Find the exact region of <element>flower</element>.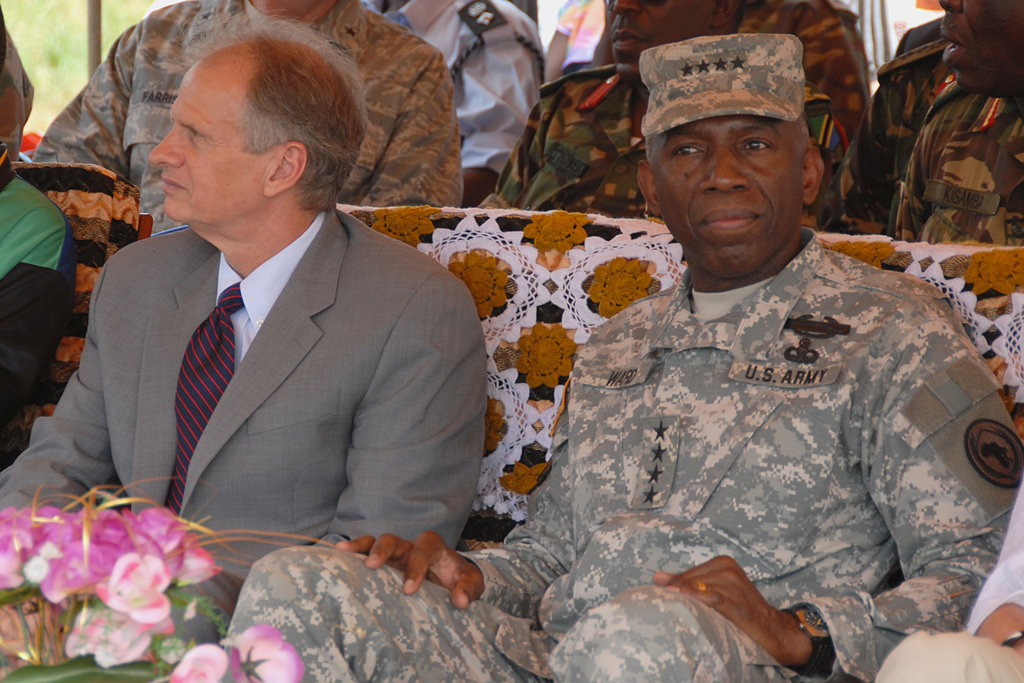
Exact region: 233, 629, 304, 682.
